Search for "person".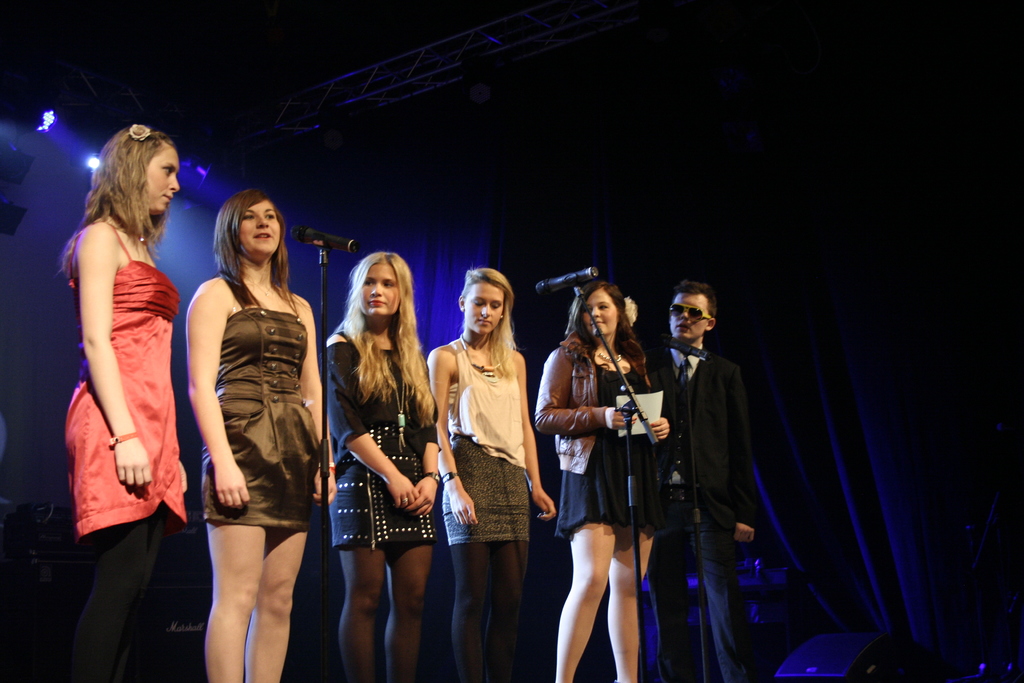
Found at [185, 194, 340, 682].
